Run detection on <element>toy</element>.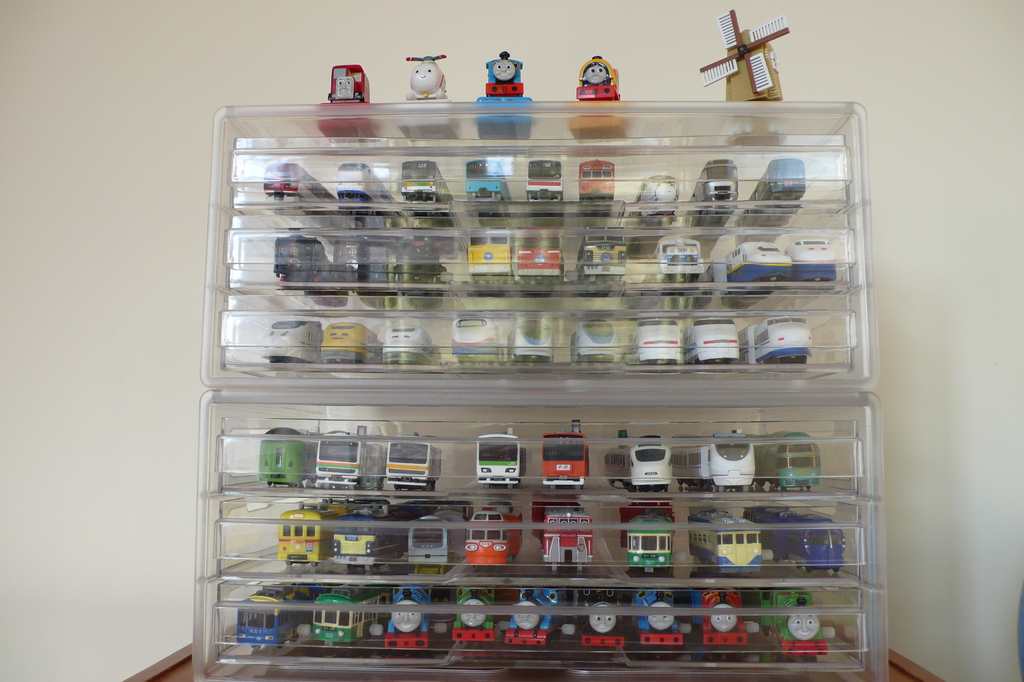
Result: 687 585 750 646.
